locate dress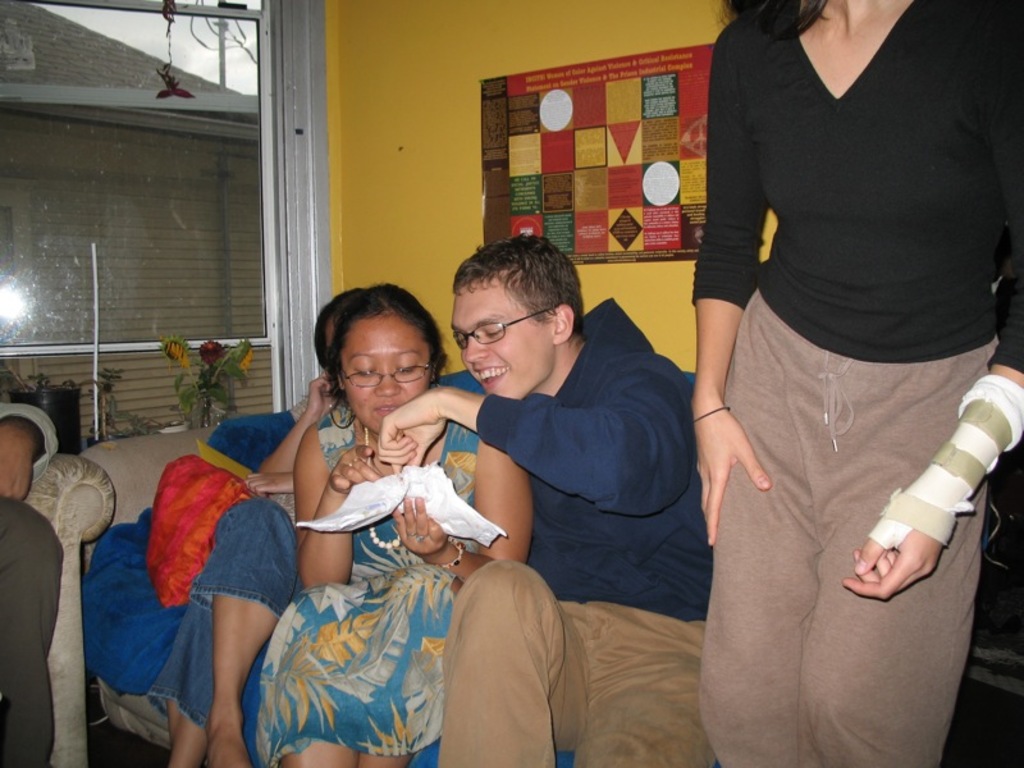
bbox=[252, 403, 481, 767]
